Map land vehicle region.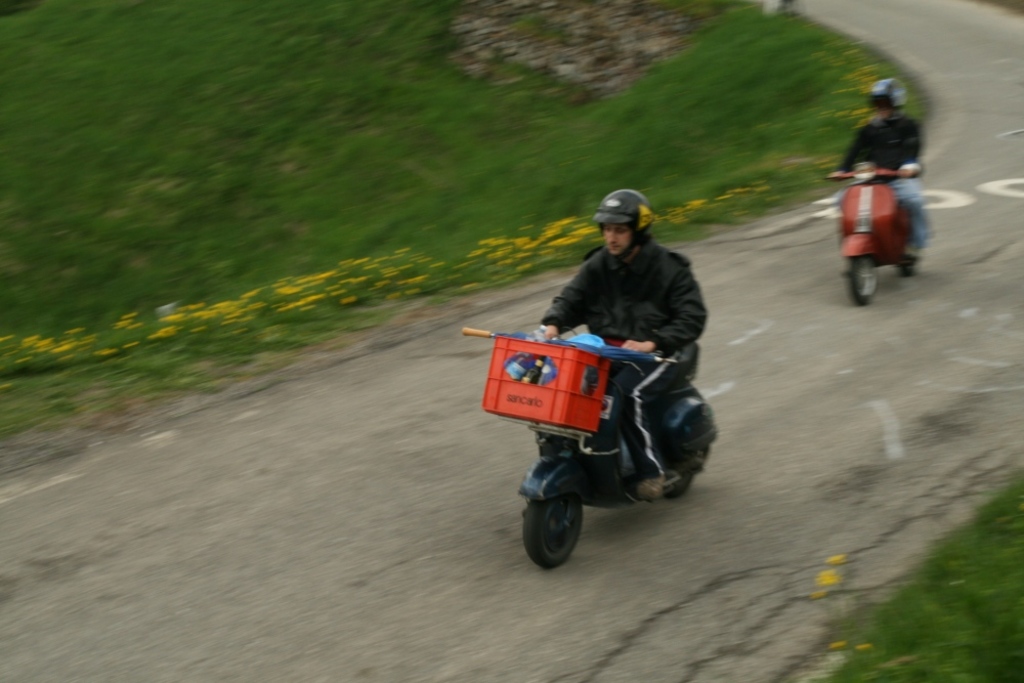
Mapped to left=824, top=161, right=922, bottom=307.
